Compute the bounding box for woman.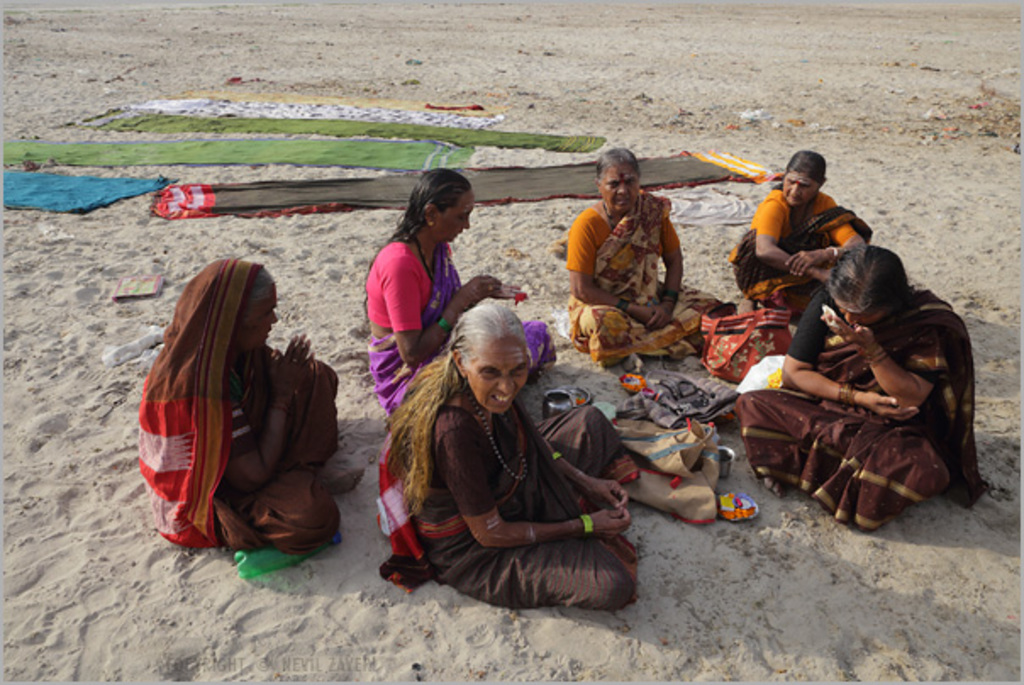
l=375, t=268, r=646, b=621.
